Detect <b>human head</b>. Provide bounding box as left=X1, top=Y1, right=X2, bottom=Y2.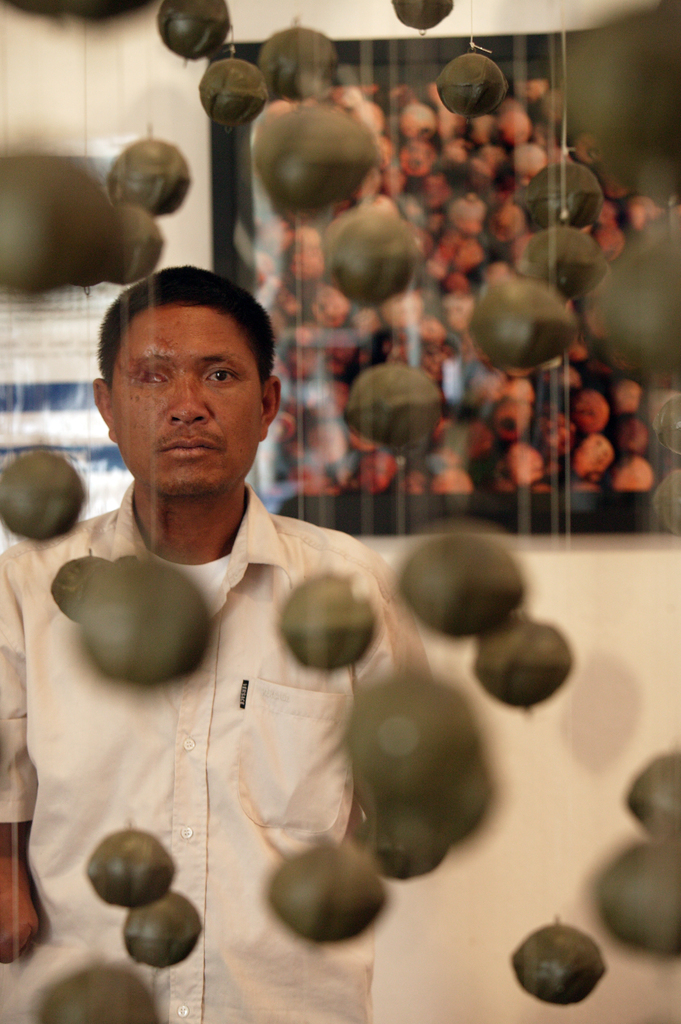
left=92, top=264, right=280, bottom=497.
